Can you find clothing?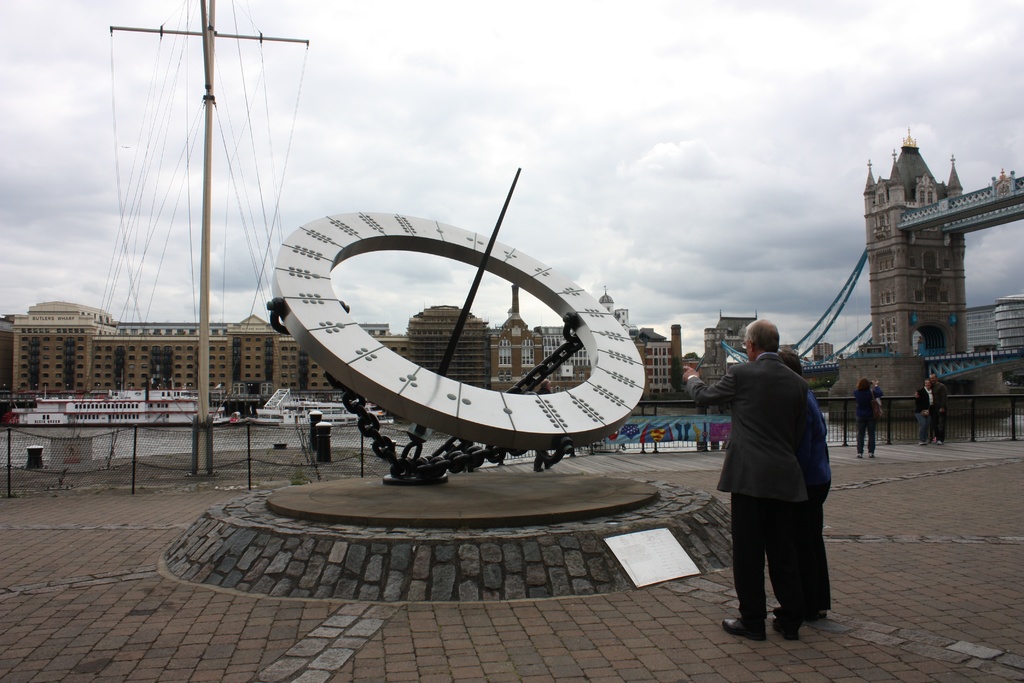
Yes, bounding box: left=857, top=385, right=883, bottom=453.
